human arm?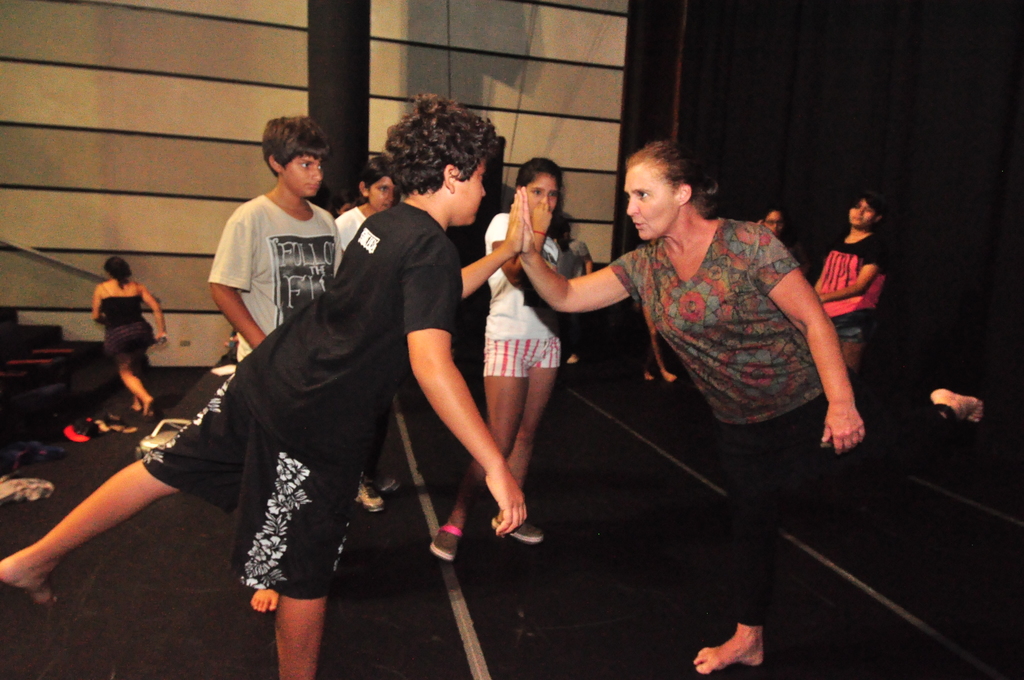
<bbox>780, 245, 877, 464</bbox>
